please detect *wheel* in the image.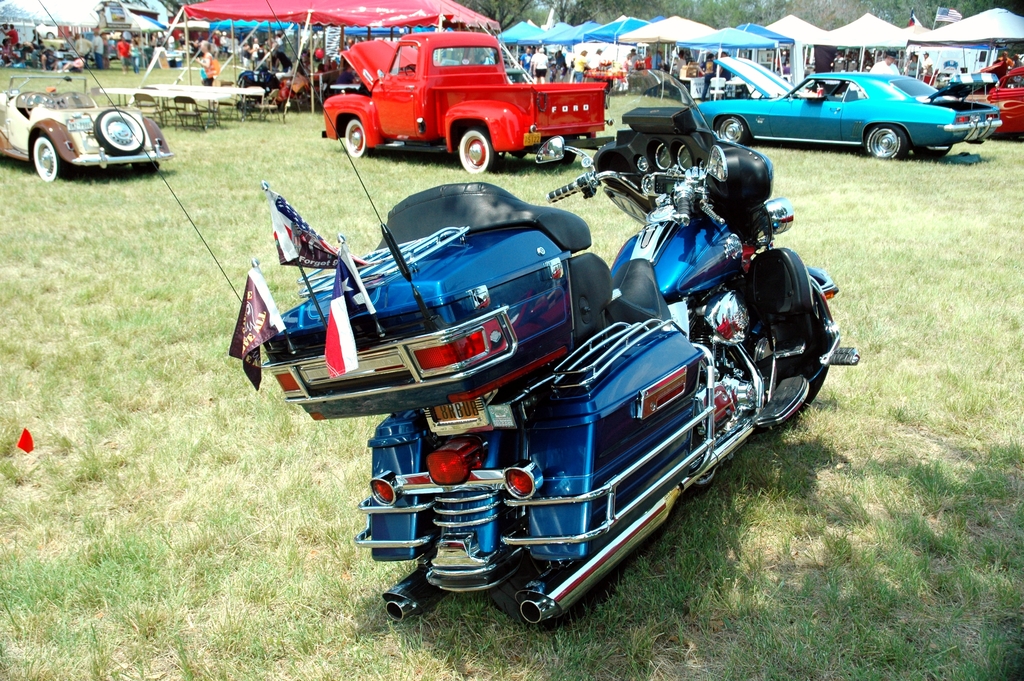
33,135,59,183.
